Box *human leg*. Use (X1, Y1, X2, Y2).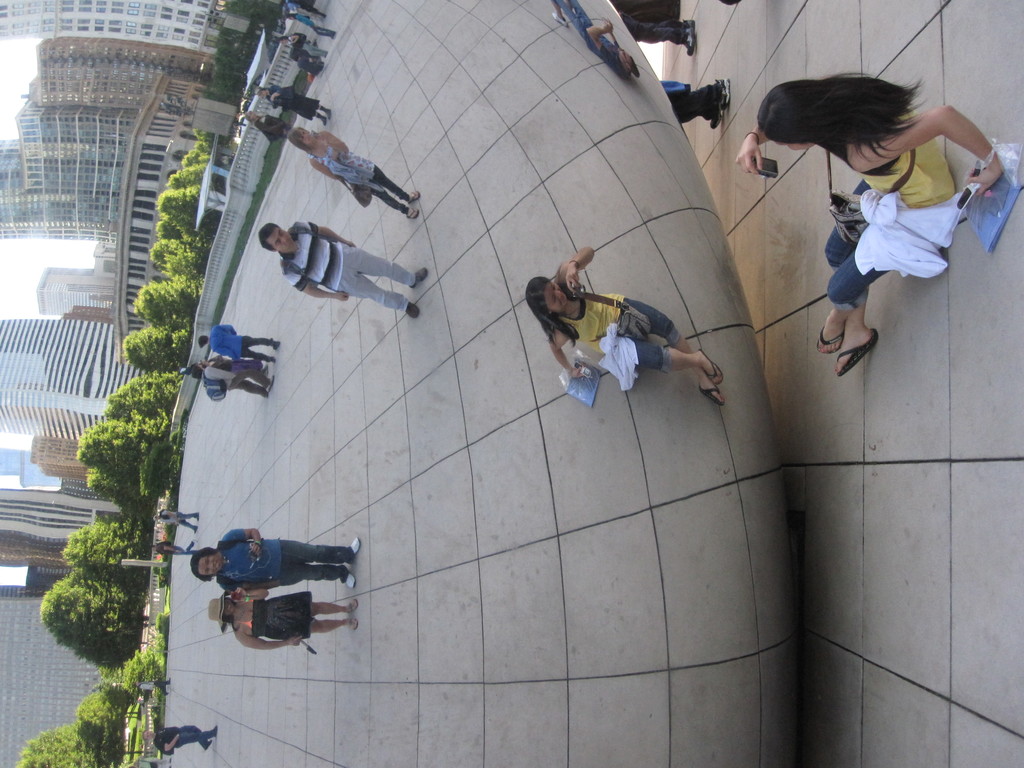
(243, 337, 280, 351).
